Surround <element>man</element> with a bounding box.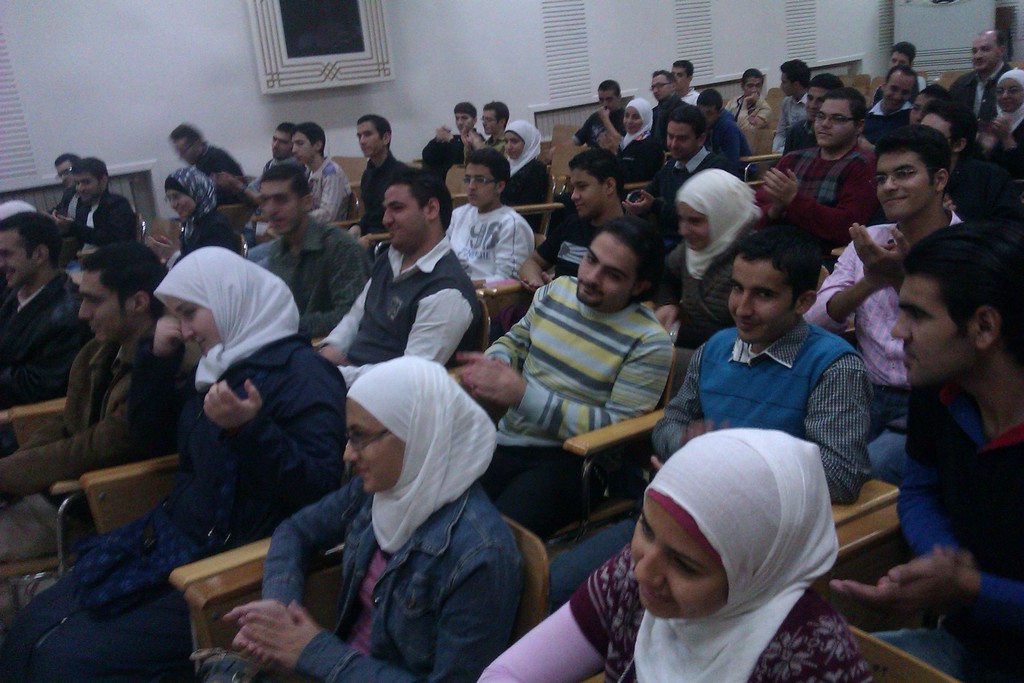
select_region(648, 70, 701, 142).
